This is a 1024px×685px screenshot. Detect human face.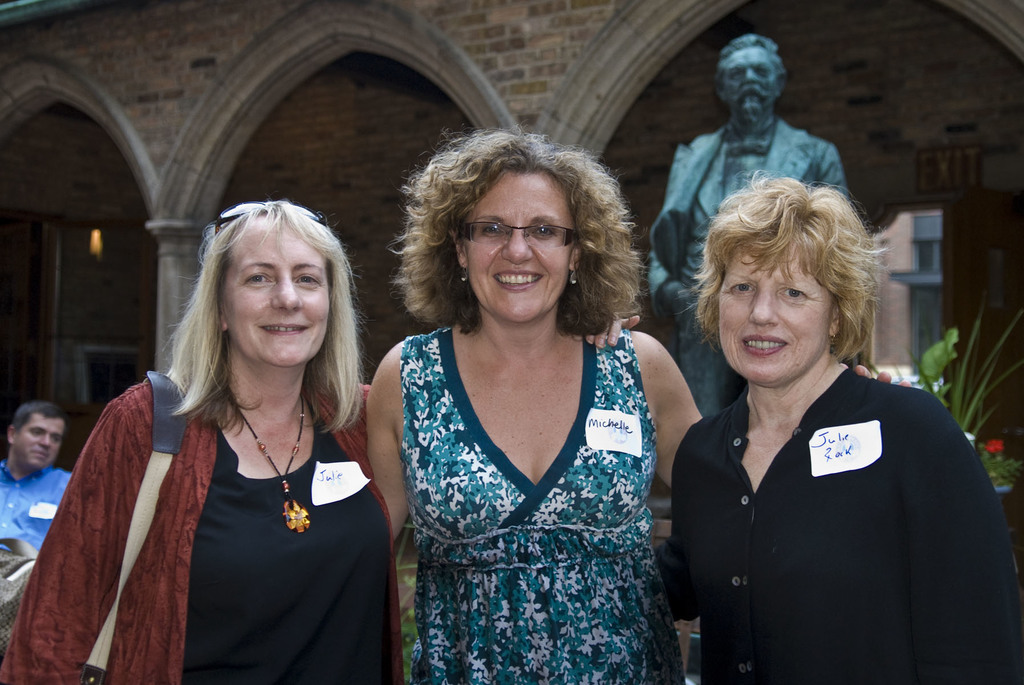
box(705, 241, 843, 391).
